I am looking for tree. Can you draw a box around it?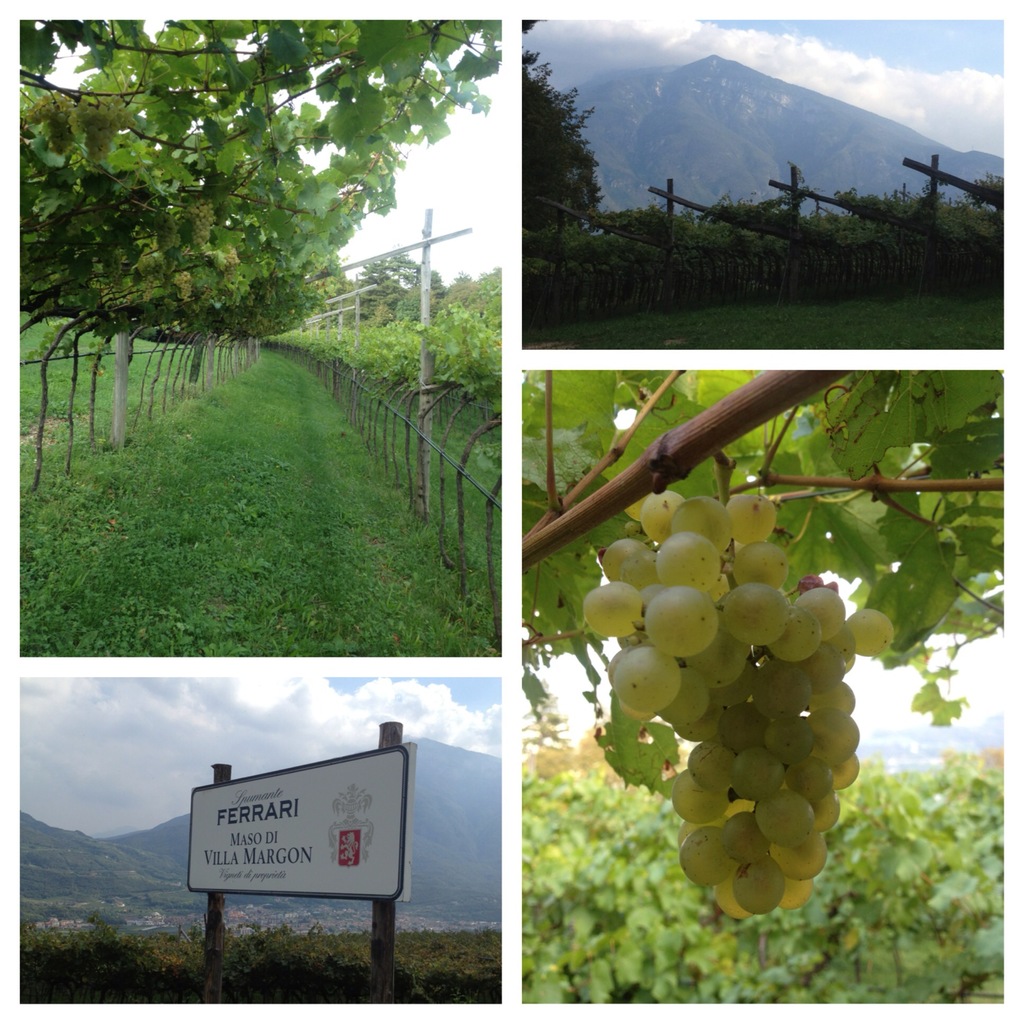
Sure, the bounding box is <region>522, 20, 607, 226</region>.
